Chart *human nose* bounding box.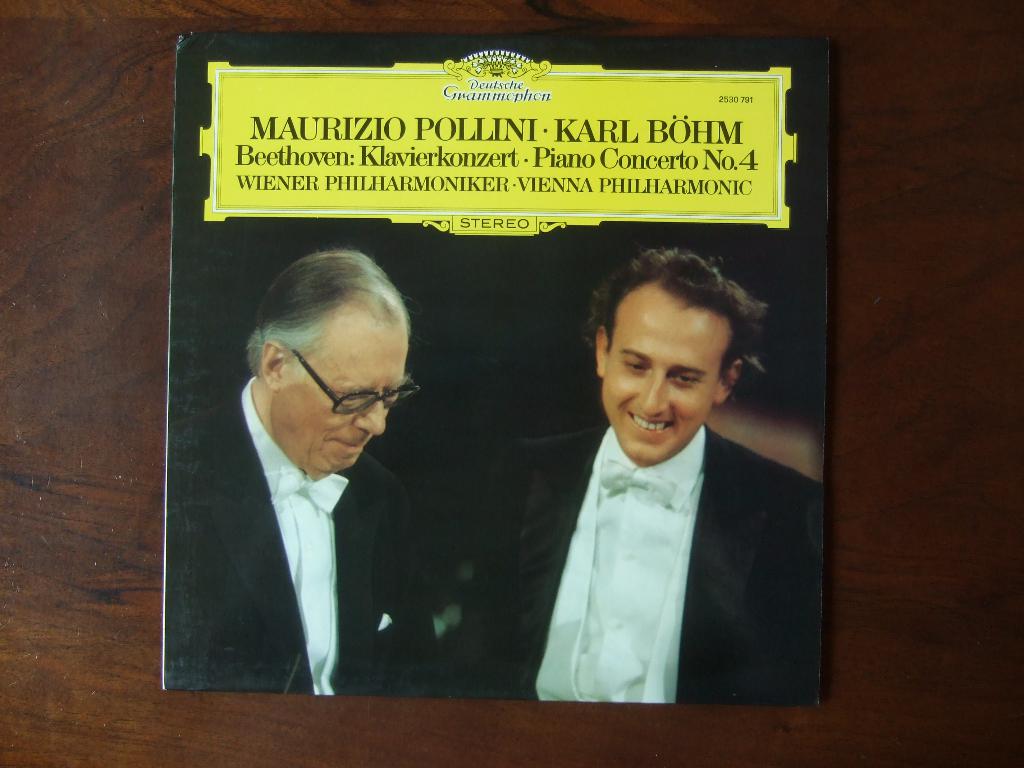
Charted: bbox(351, 394, 382, 438).
